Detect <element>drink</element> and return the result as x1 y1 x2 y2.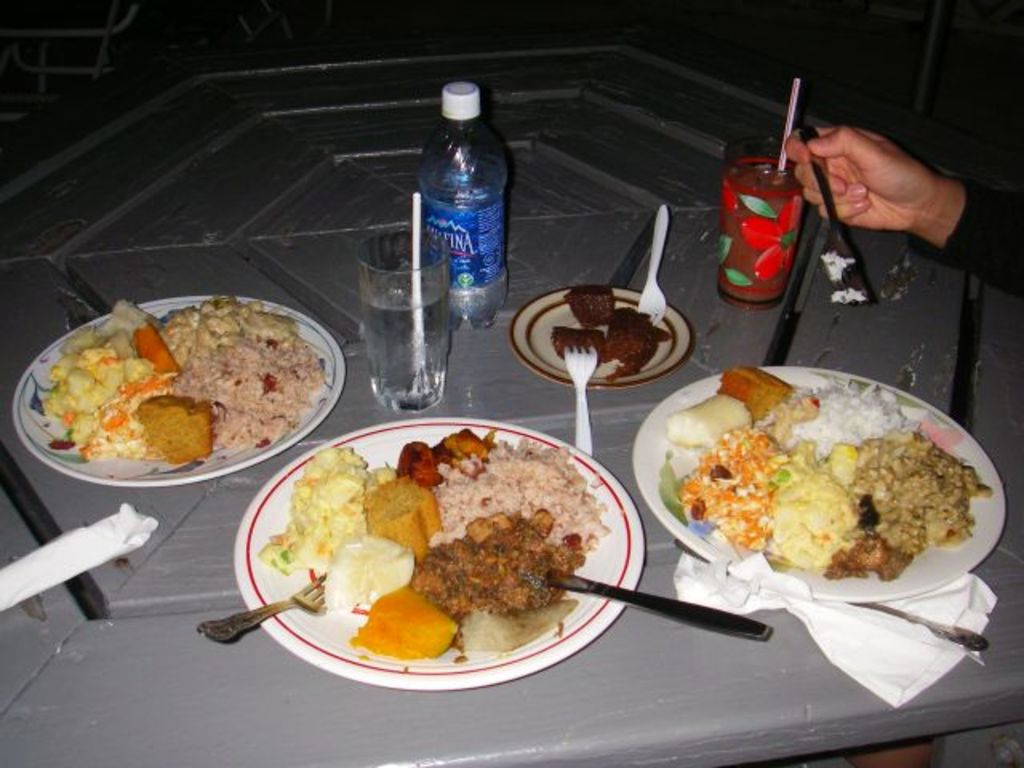
400 77 502 338.
